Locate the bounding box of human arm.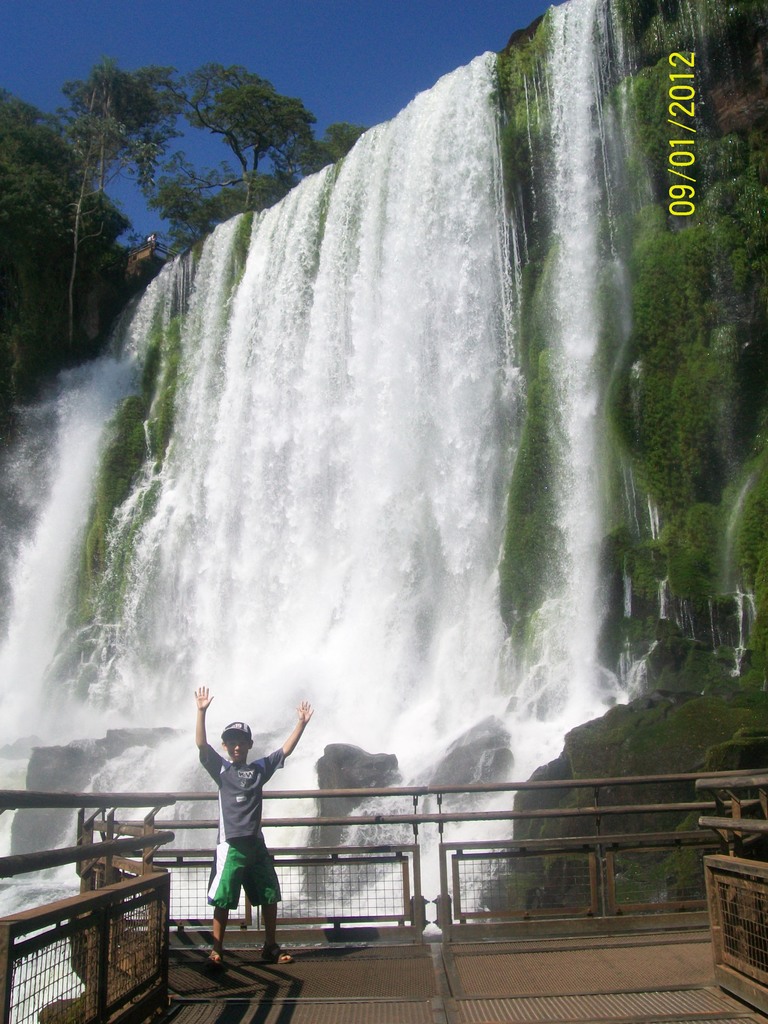
Bounding box: x1=250 y1=693 x2=312 y2=776.
